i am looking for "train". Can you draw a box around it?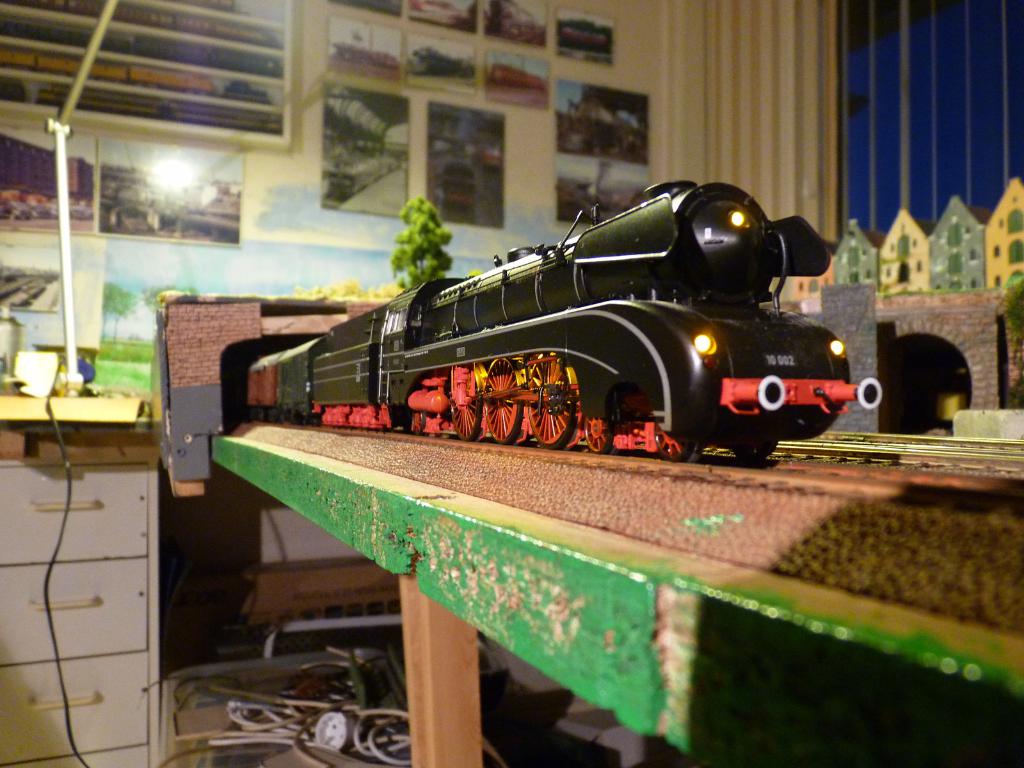
Sure, the bounding box is [left=234, top=177, right=879, bottom=465].
